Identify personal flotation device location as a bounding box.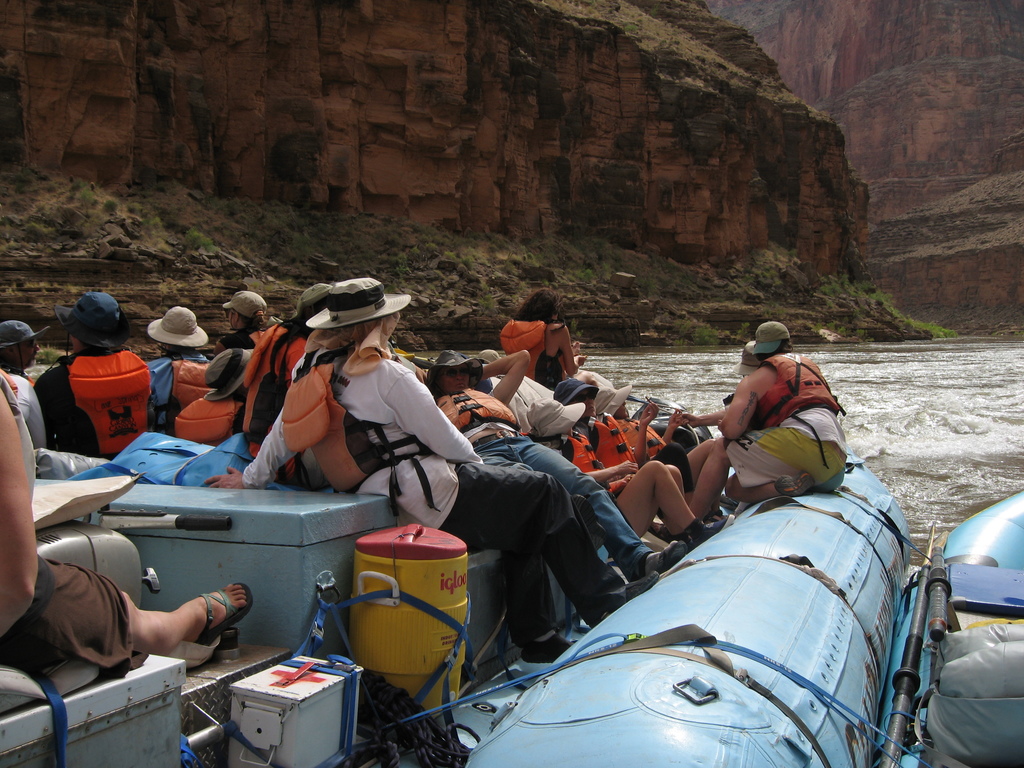
[51, 344, 161, 456].
